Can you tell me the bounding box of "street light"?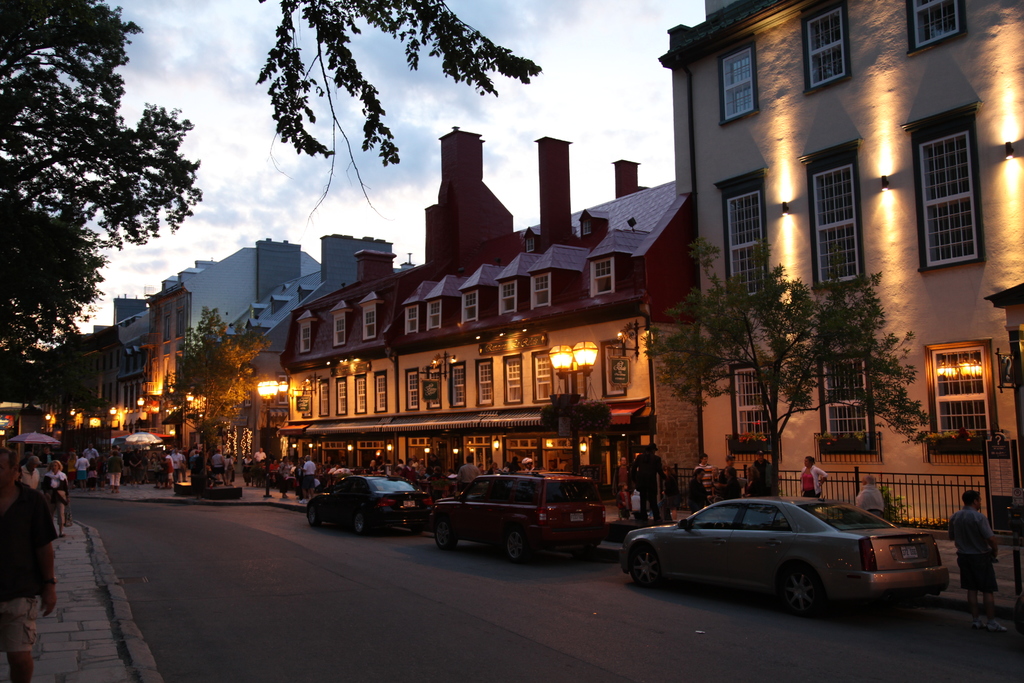
bbox(547, 346, 598, 470).
